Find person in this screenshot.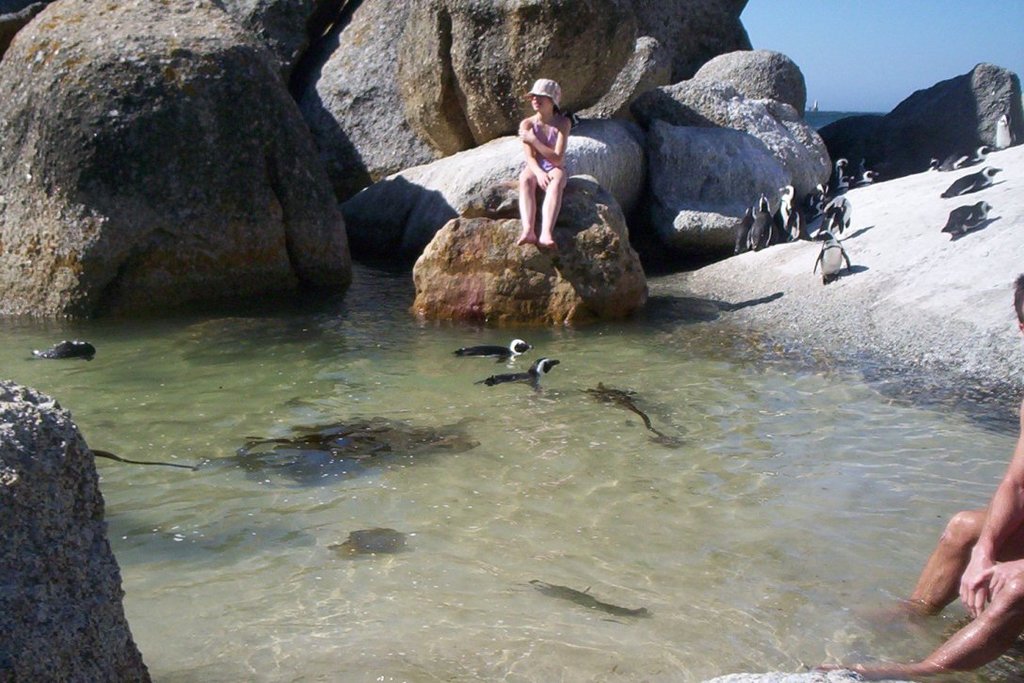
The bounding box for person is l=809, t=267, r=1023, b=682.
